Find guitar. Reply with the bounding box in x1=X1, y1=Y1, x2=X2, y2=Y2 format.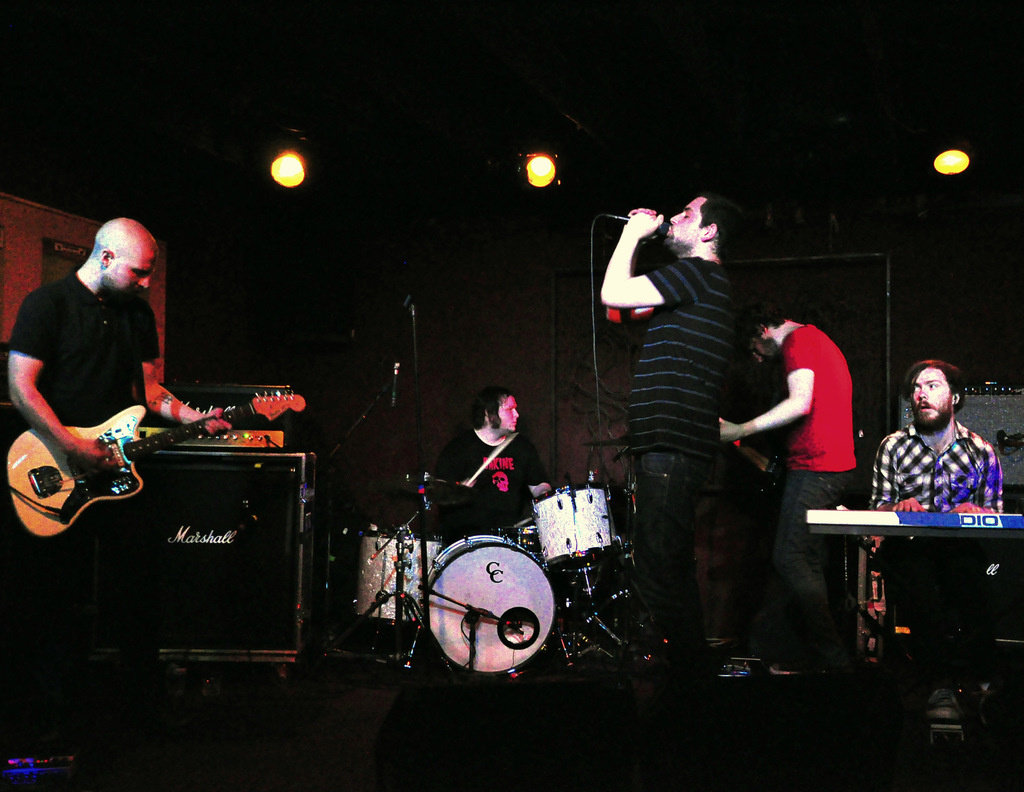
x1=17, y1=392, x2=259, y2=531.
